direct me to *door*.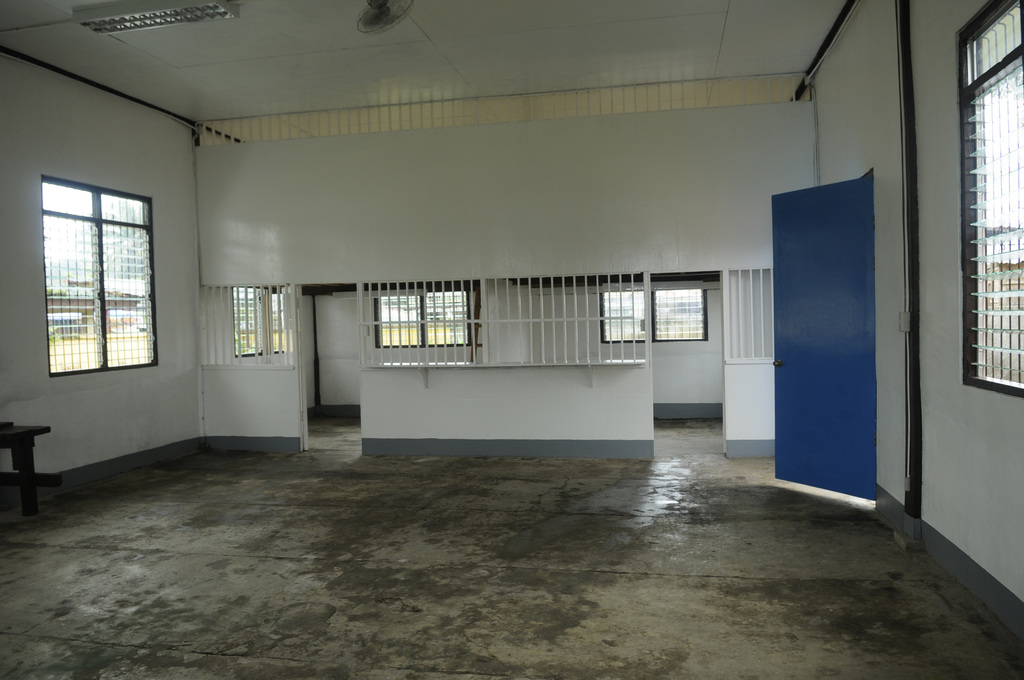
Direction: [777,154,908,512].
